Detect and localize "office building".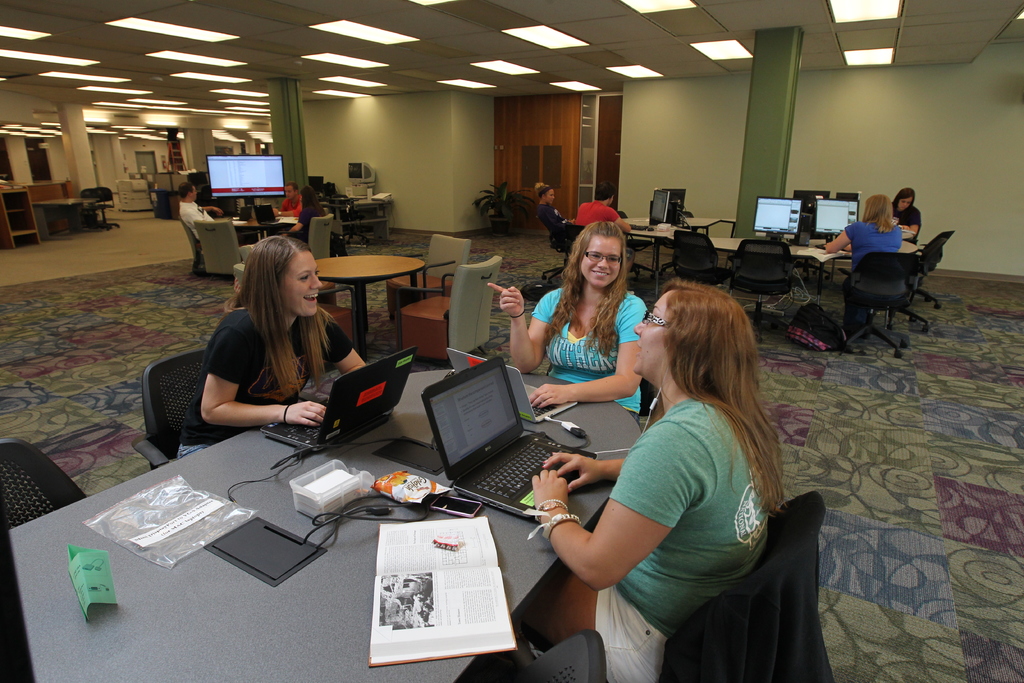
Localized at (x1=189, y1=265, x2=639, y2=642).
